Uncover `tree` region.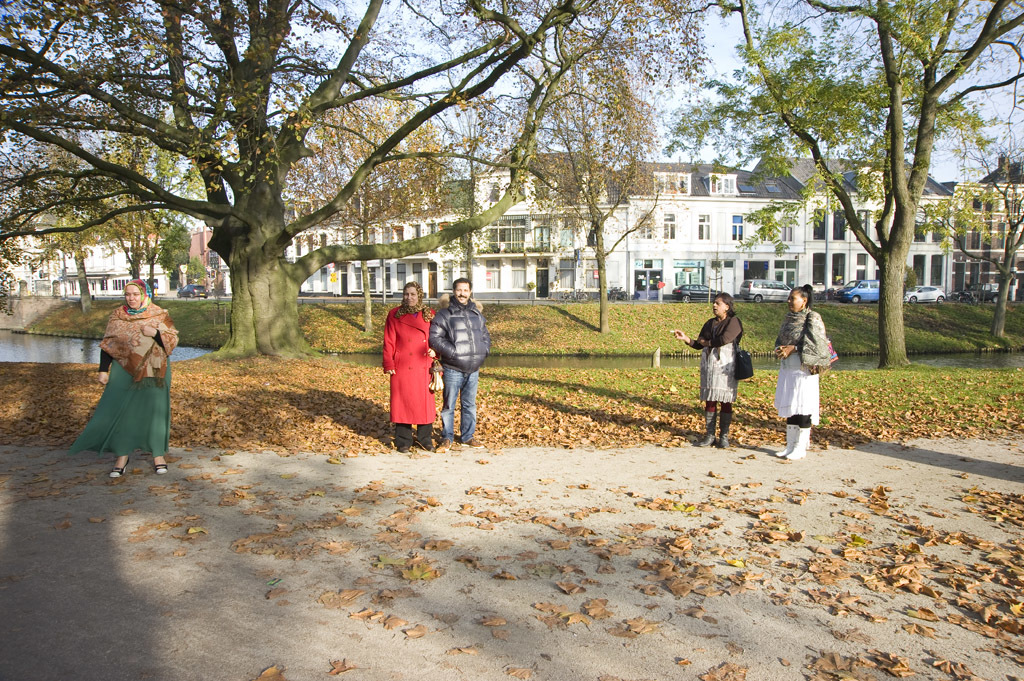
Uncovered: left=921, top=114, right=1023, bottom=346.
